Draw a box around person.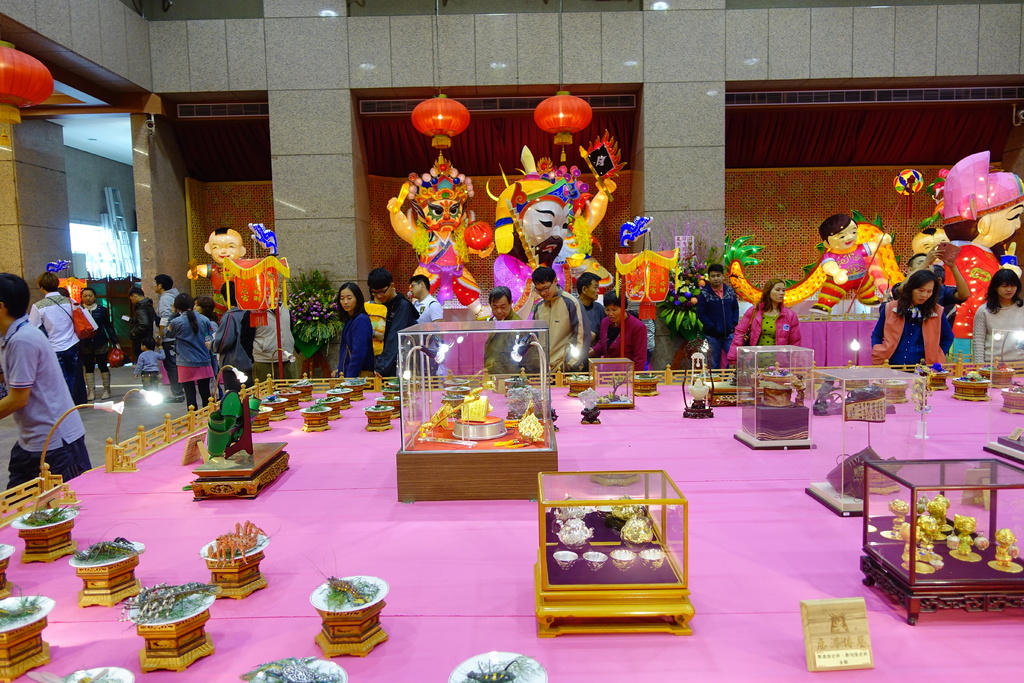
329 278 374 375.
